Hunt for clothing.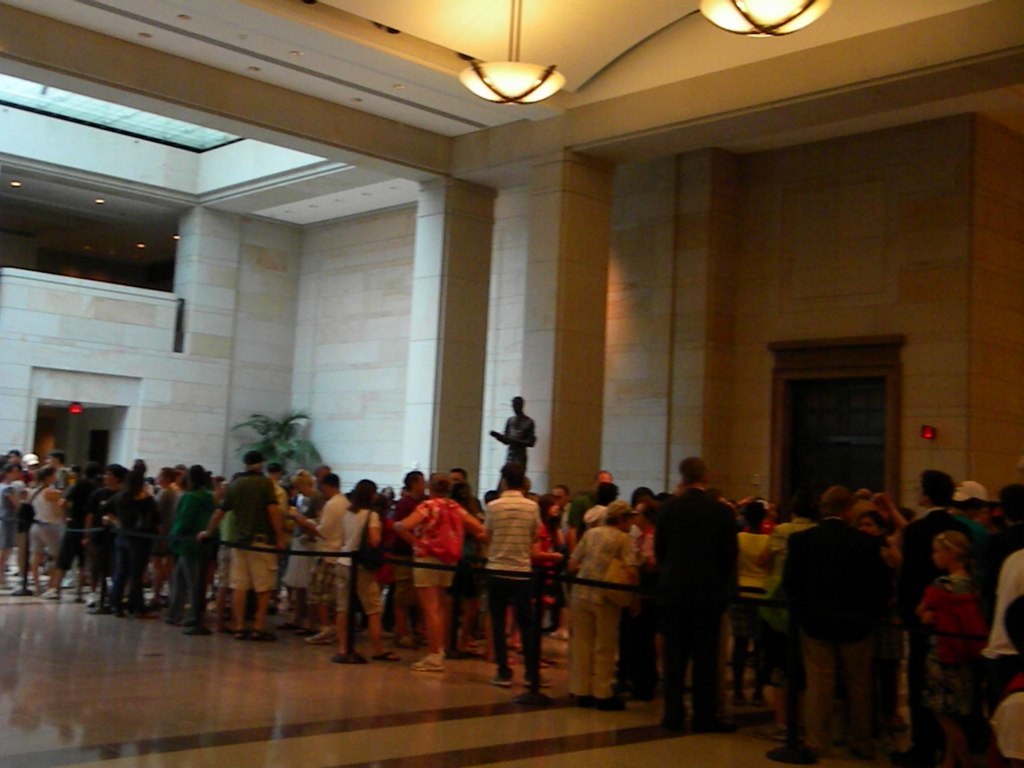
Hunted down at 735 529 794 686.
